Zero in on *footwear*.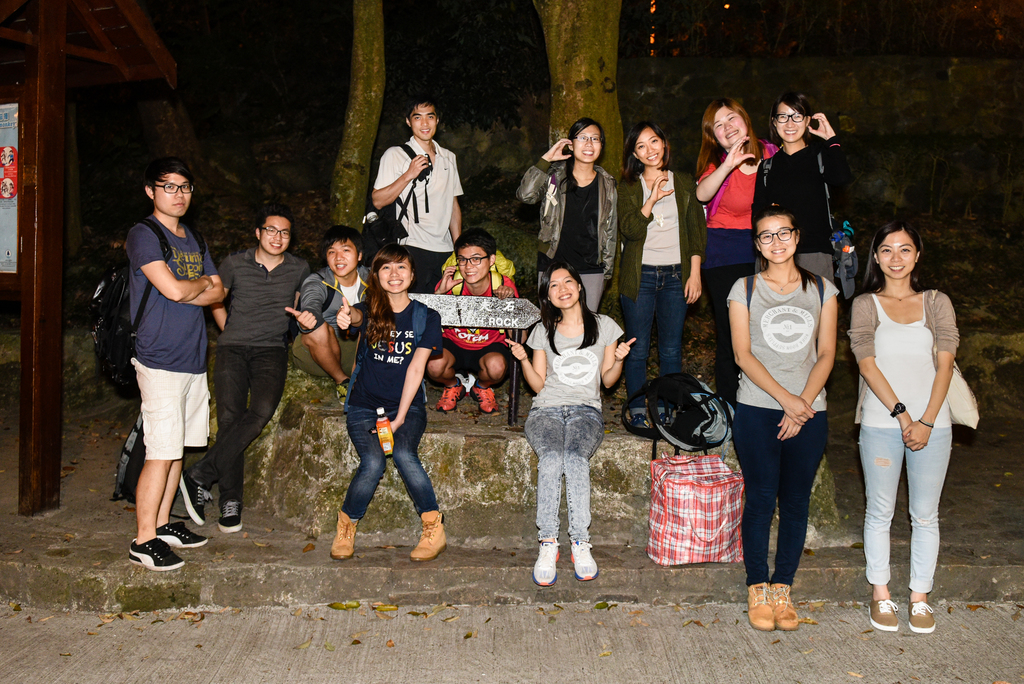
Zeroed in: 332,507,362,560.
